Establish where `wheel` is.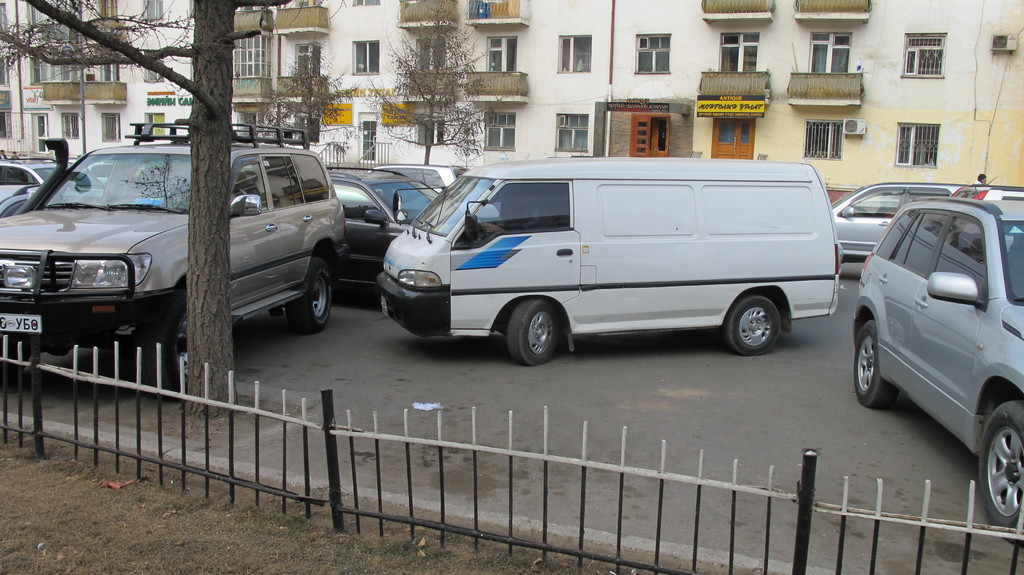
Established at 728:295:781:357.
